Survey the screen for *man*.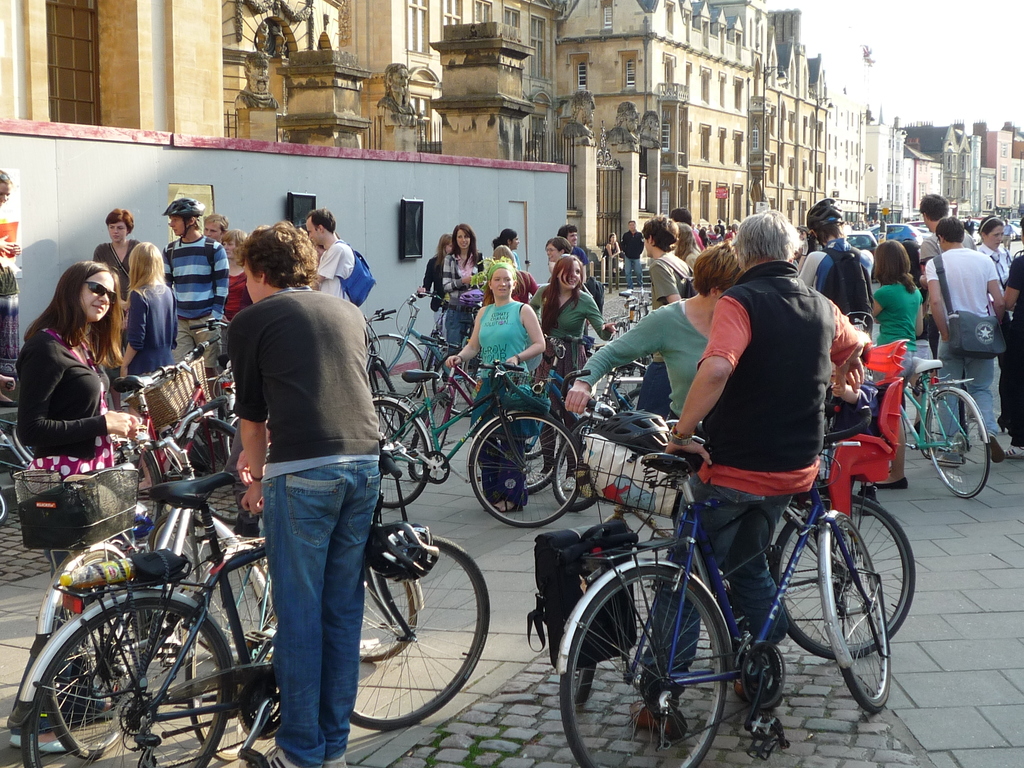
Survey found: (915, 191, 975, 358).
